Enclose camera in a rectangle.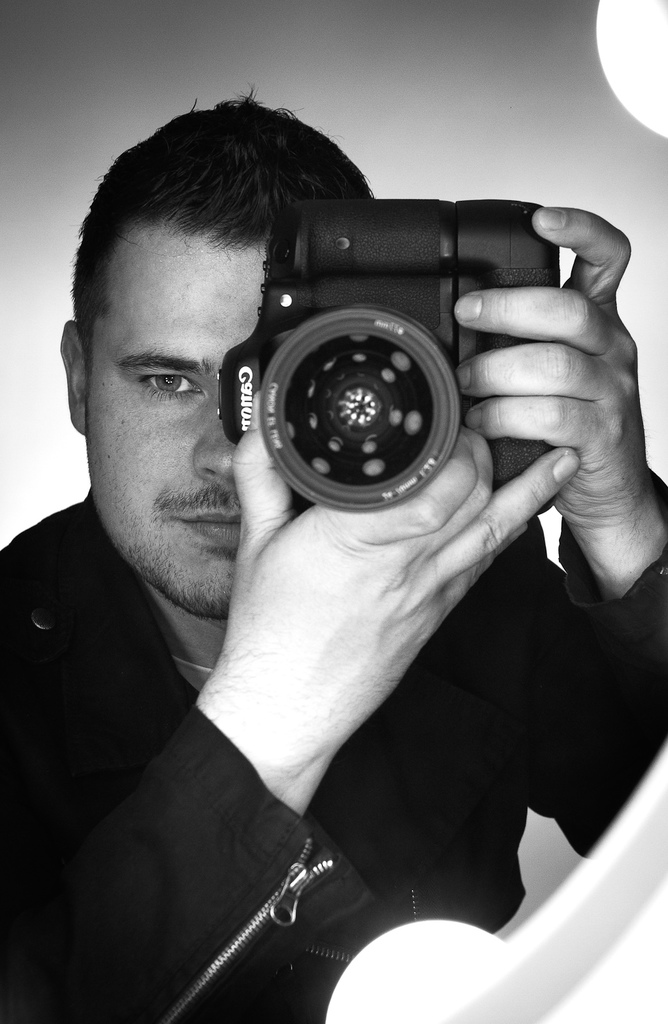
box(216, 195, 575, 515).
